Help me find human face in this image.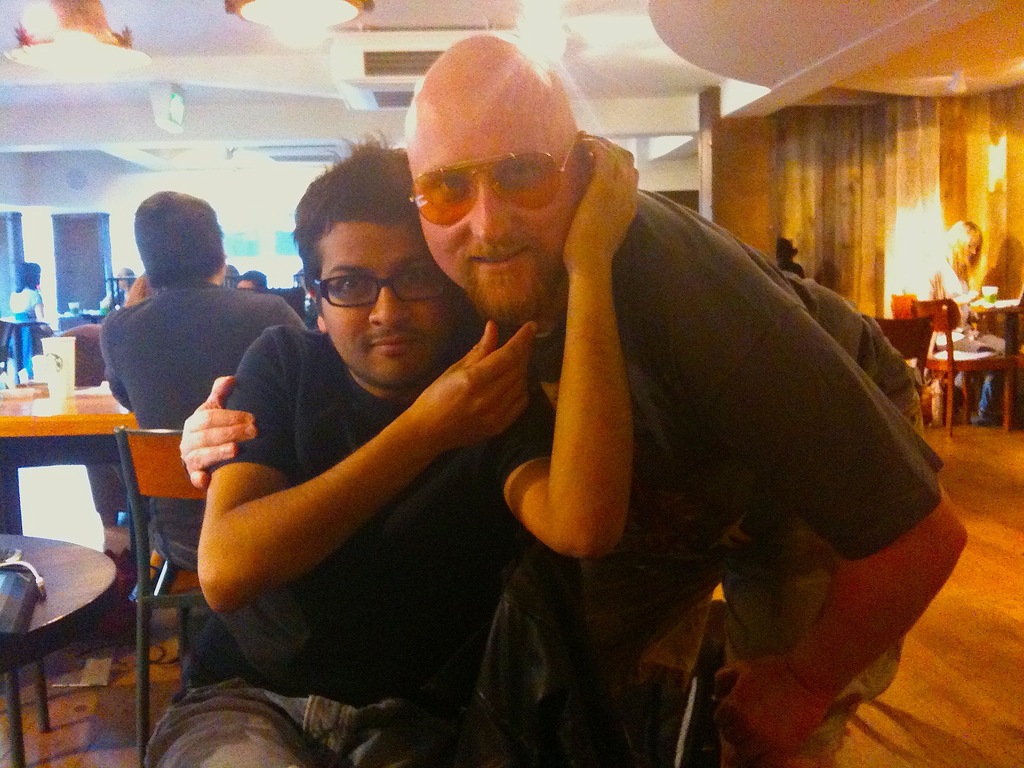
Found it: {"left": 320, "top": 224, "right": 451, "bottom": 389}.
